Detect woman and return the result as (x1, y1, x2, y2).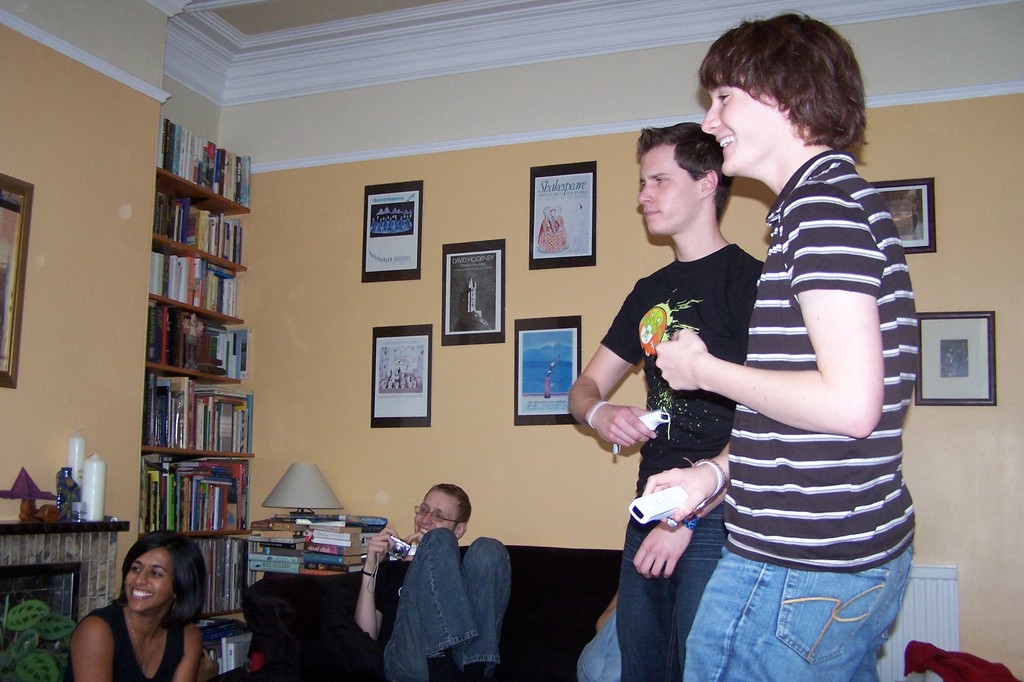
(353, 485, 517, 681).
